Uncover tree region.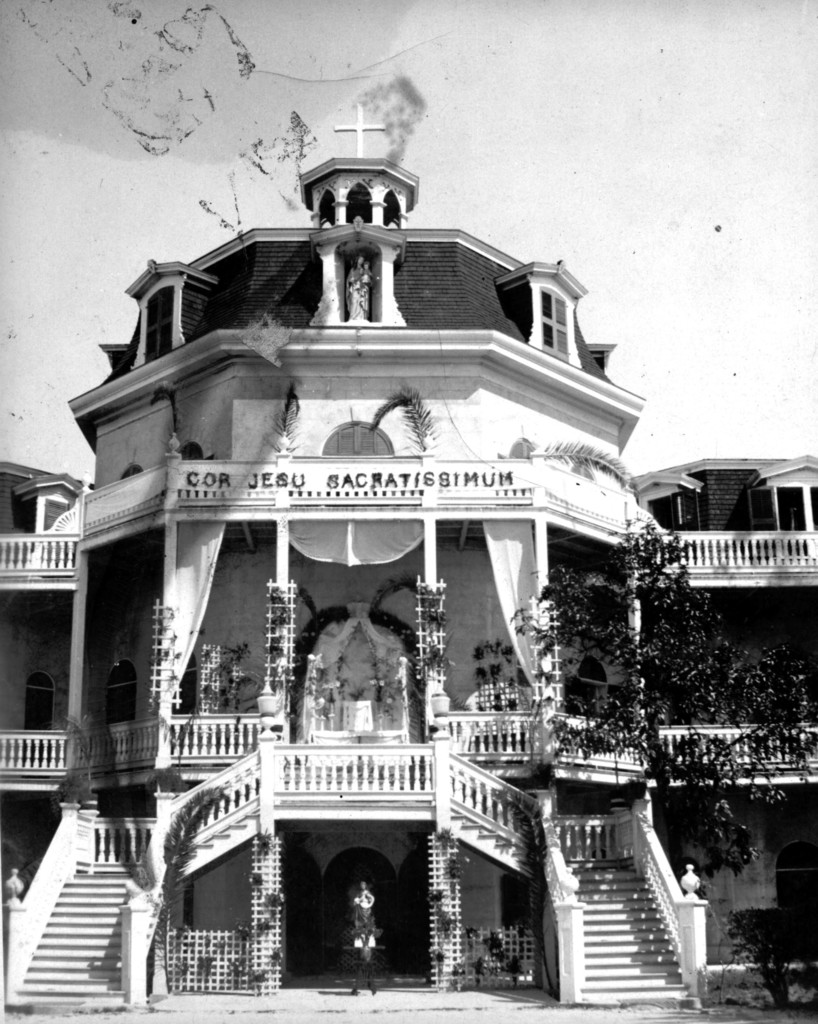
Uncovered: 506,515,815,880.
